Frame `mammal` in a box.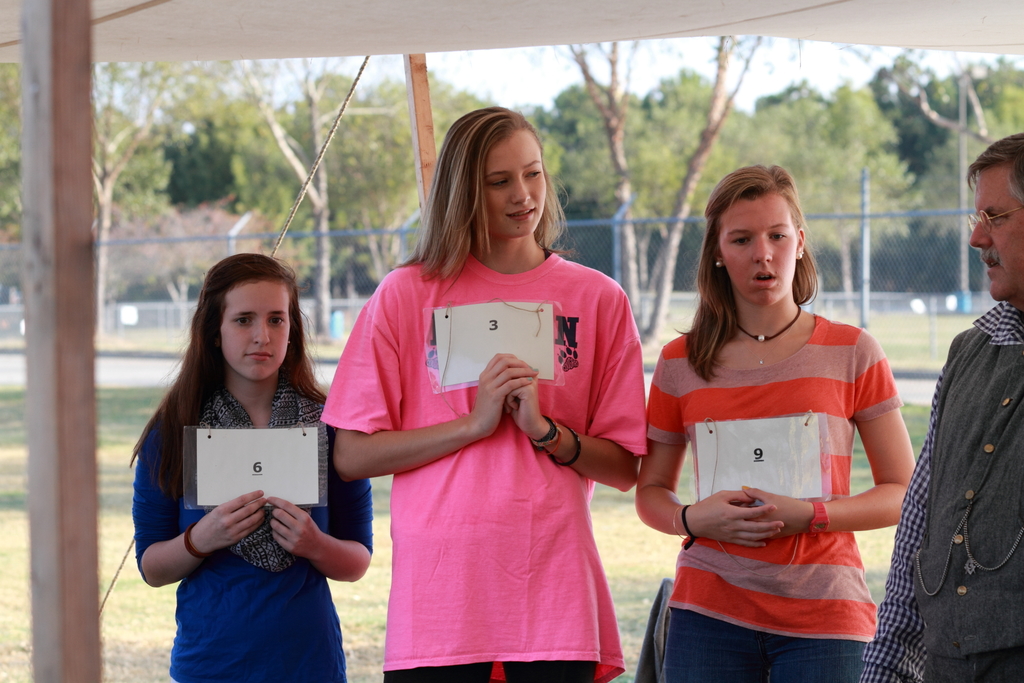
[628, 193, 921, 654].
